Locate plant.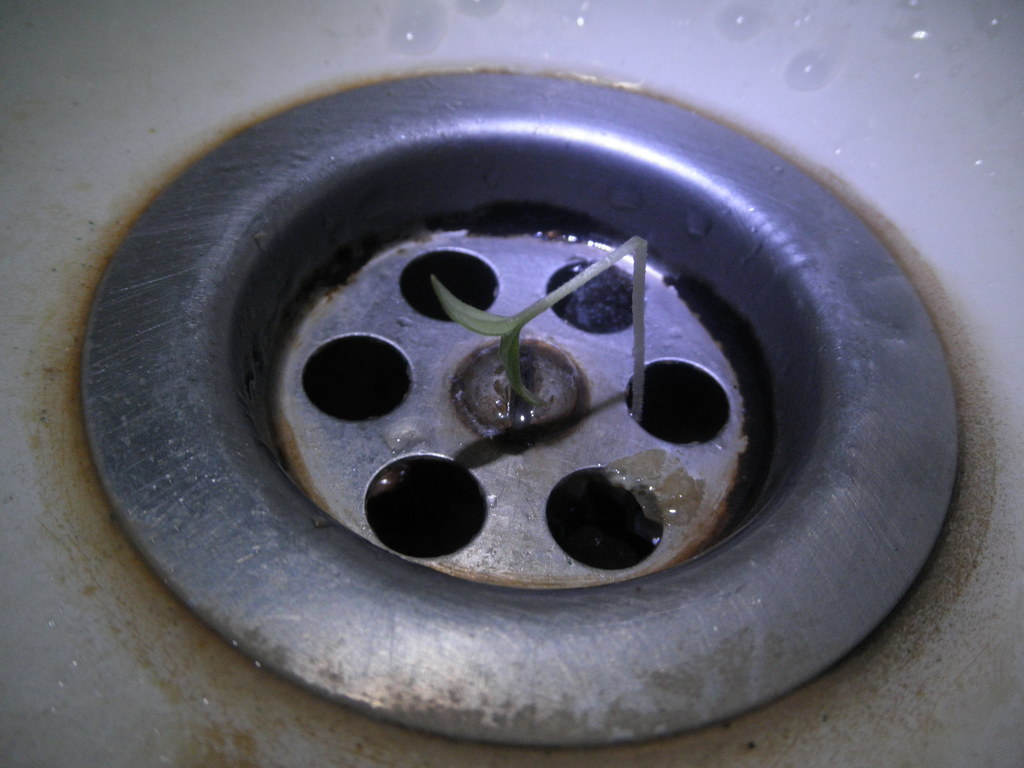
Bounding box: 435, 234, 655, 428.
